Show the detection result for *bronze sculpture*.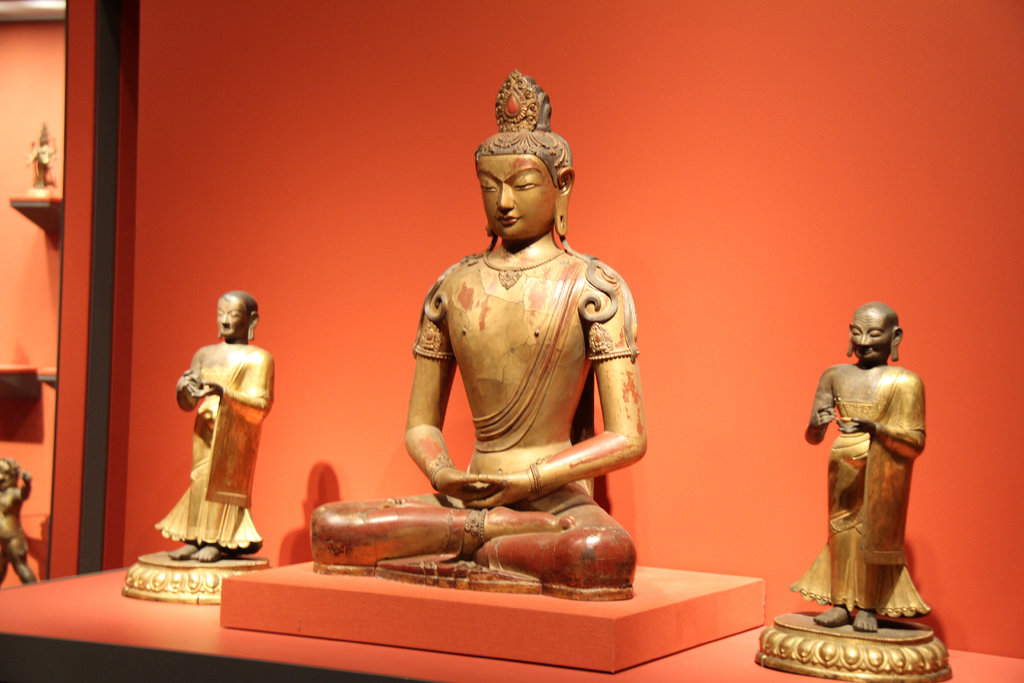
Rect(305, 62, 635, 591).
